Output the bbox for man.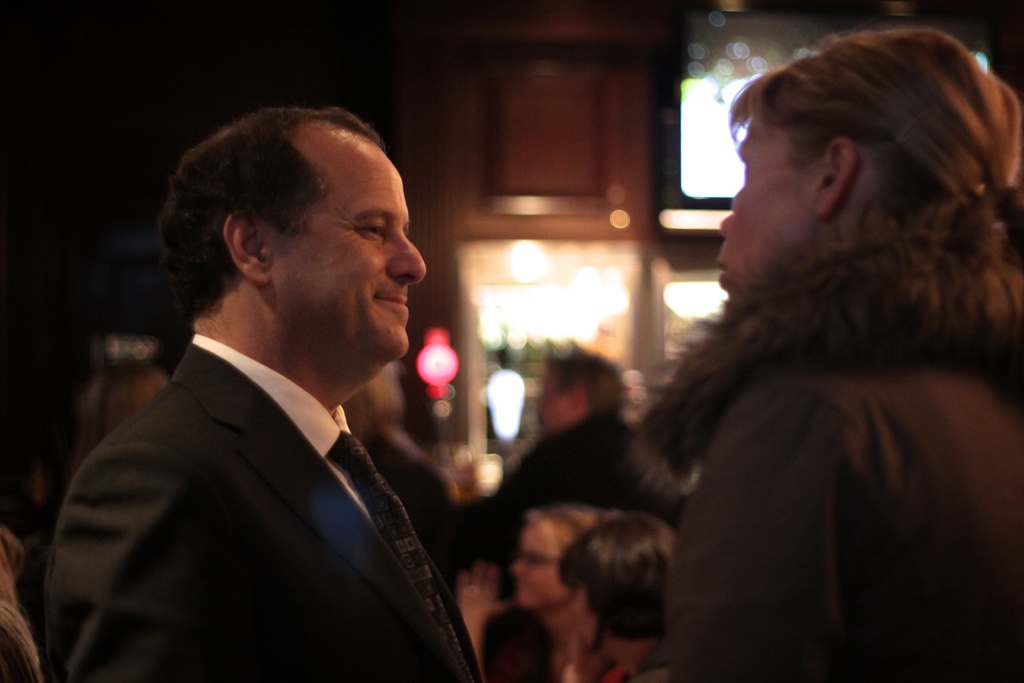
l=55, t=102, r=534, b=680.
